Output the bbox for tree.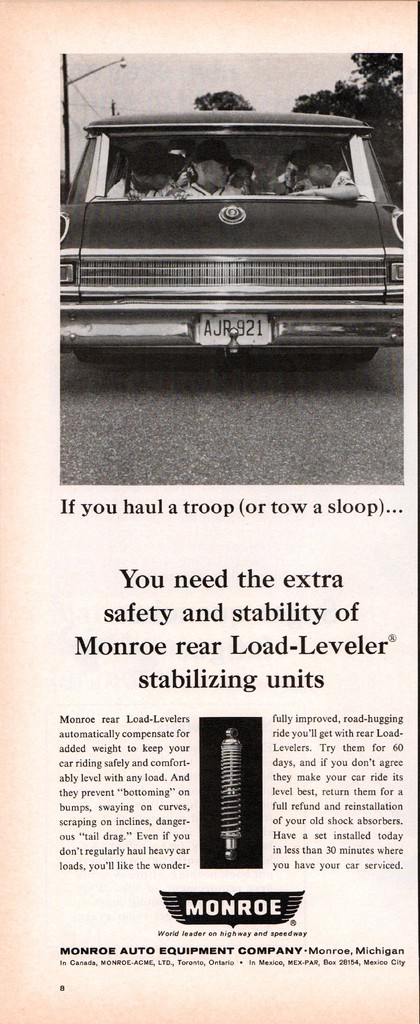
select_region(286, 80, 398, 159).
